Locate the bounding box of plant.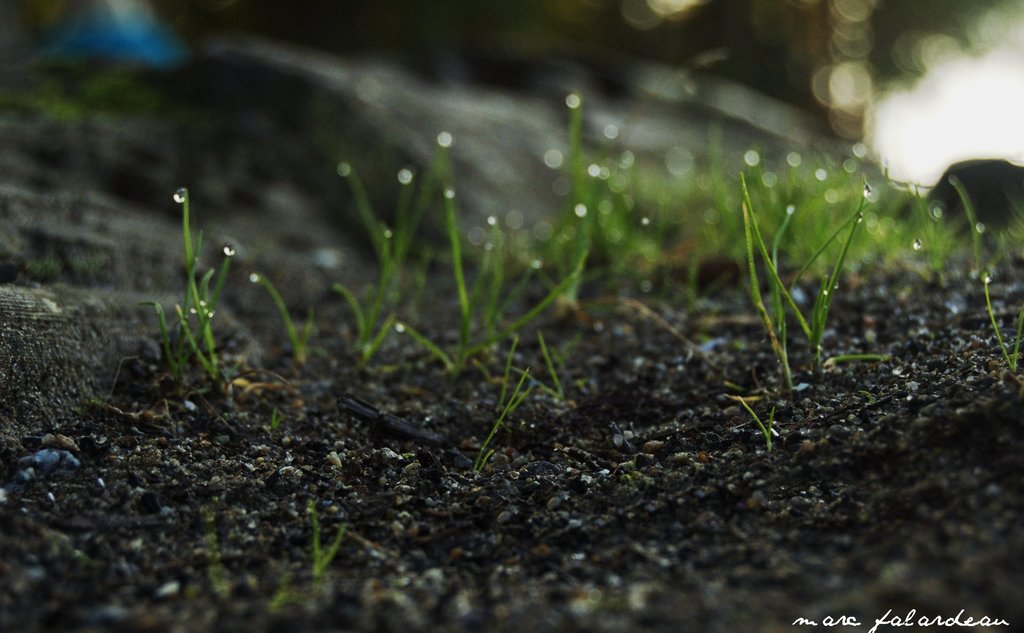
Bounding box: (x1=454, y1=348, x2=530, y2=498).
